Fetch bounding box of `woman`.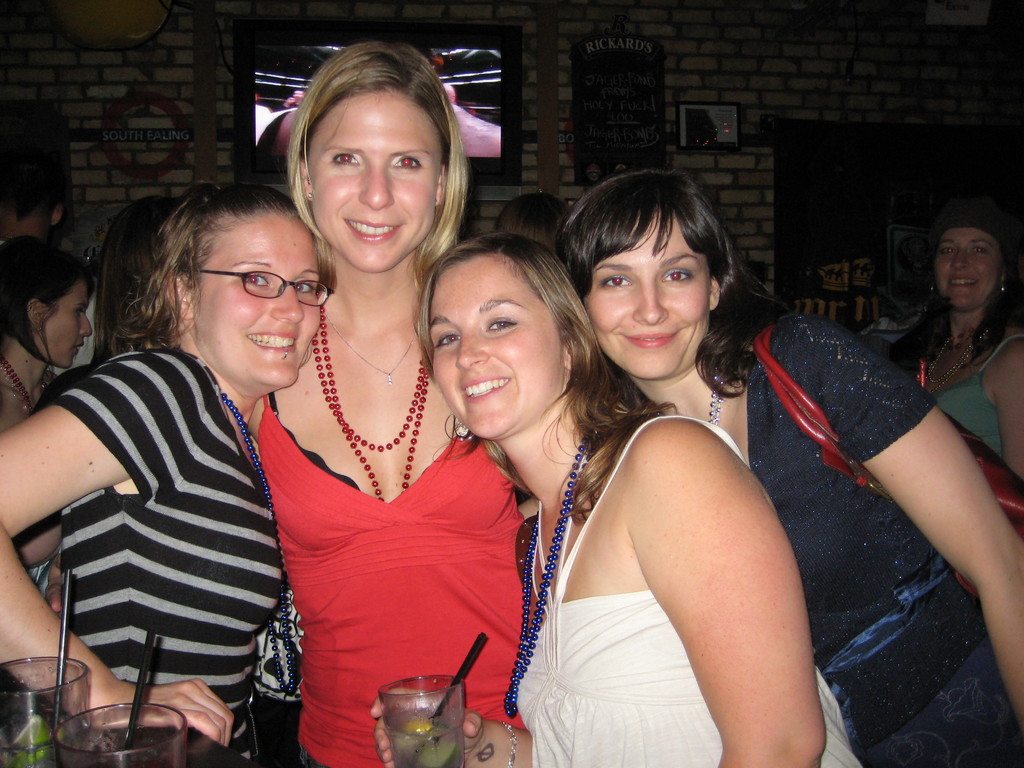
Bbox: [x1=0, y1=180, x2=328, y2=767].
